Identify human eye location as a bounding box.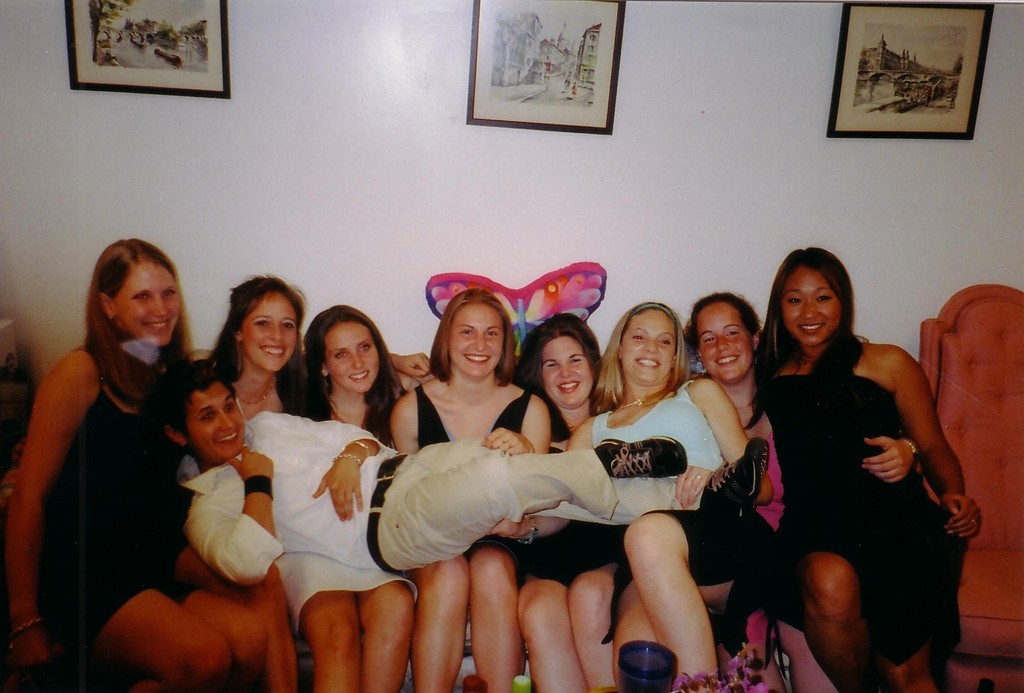
select_region(483, 328, 500, 340).
